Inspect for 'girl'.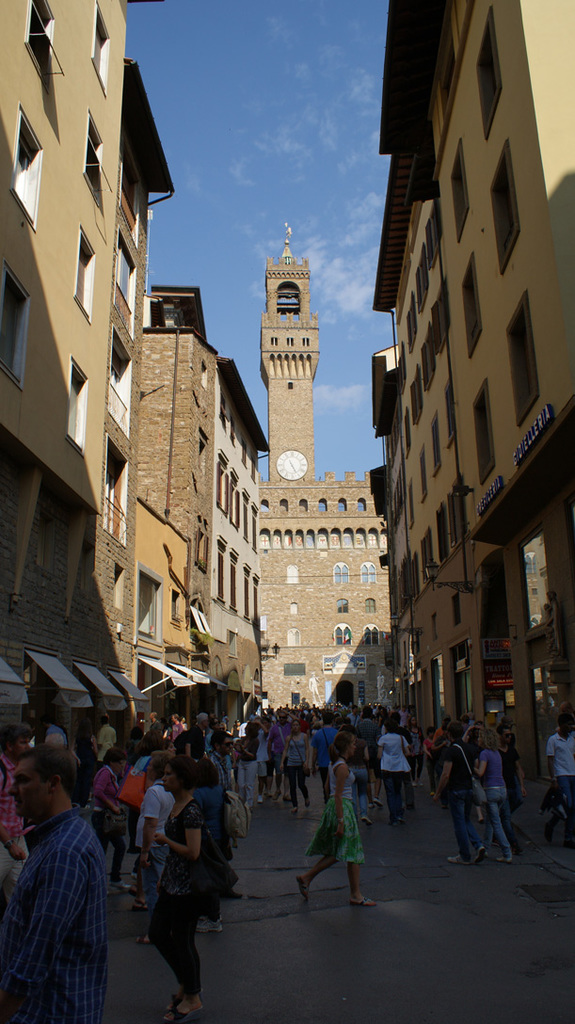
Inspection: 295, 728, 377, 906.
